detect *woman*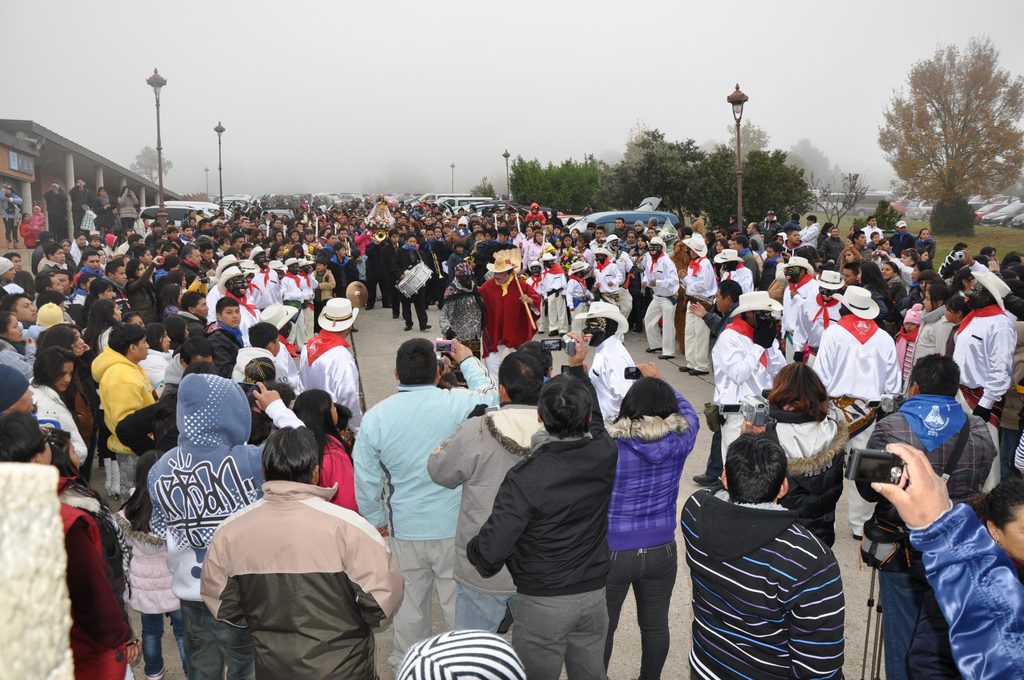
[24, 346, 89, 469]
